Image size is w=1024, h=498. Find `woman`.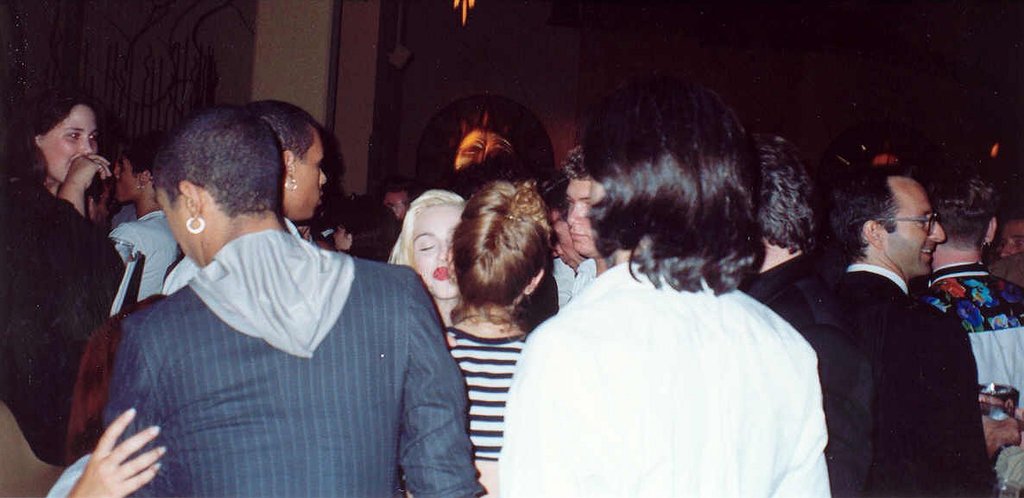
100, 137, 186, 312.
